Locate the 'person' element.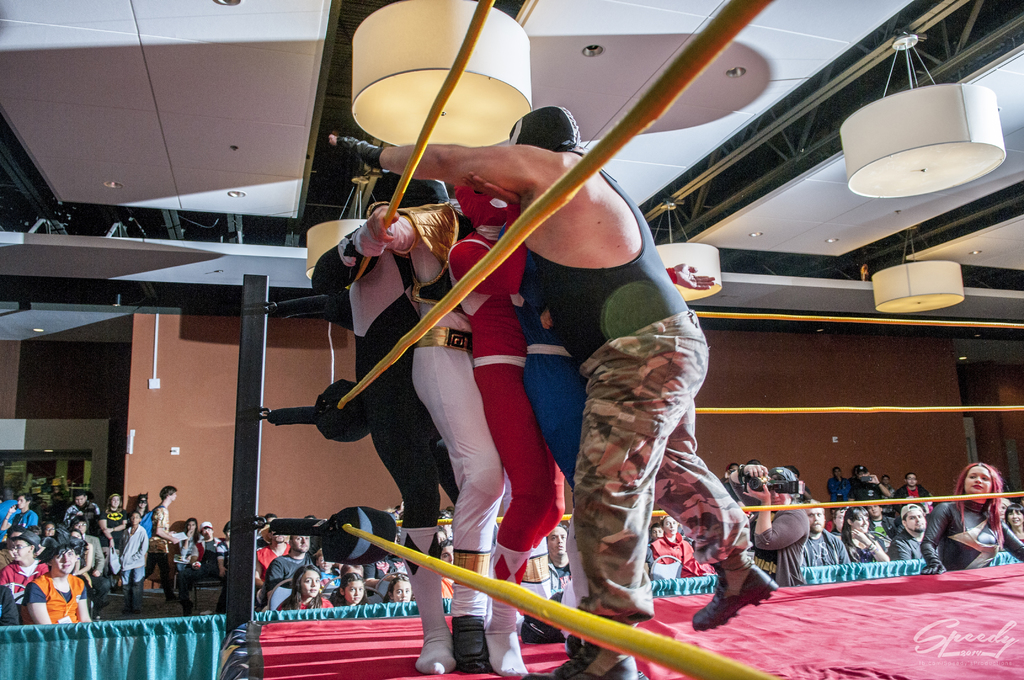
Element bbox: bbox=(650, 509, 716, 581).
